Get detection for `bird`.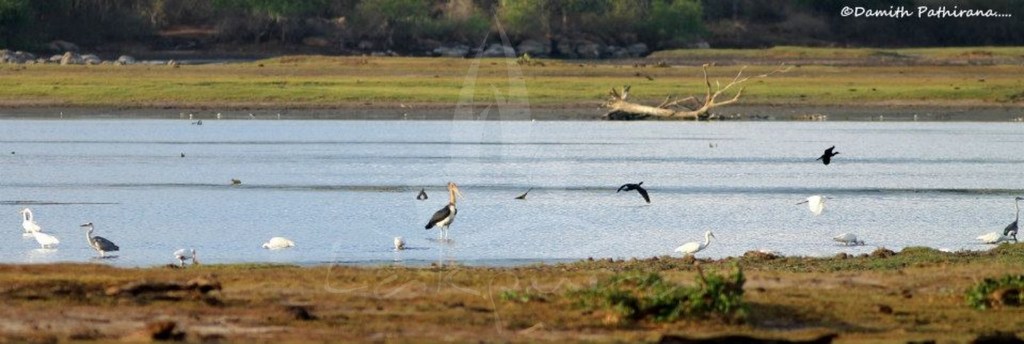
Detection: [611, 177, 650, 206].
